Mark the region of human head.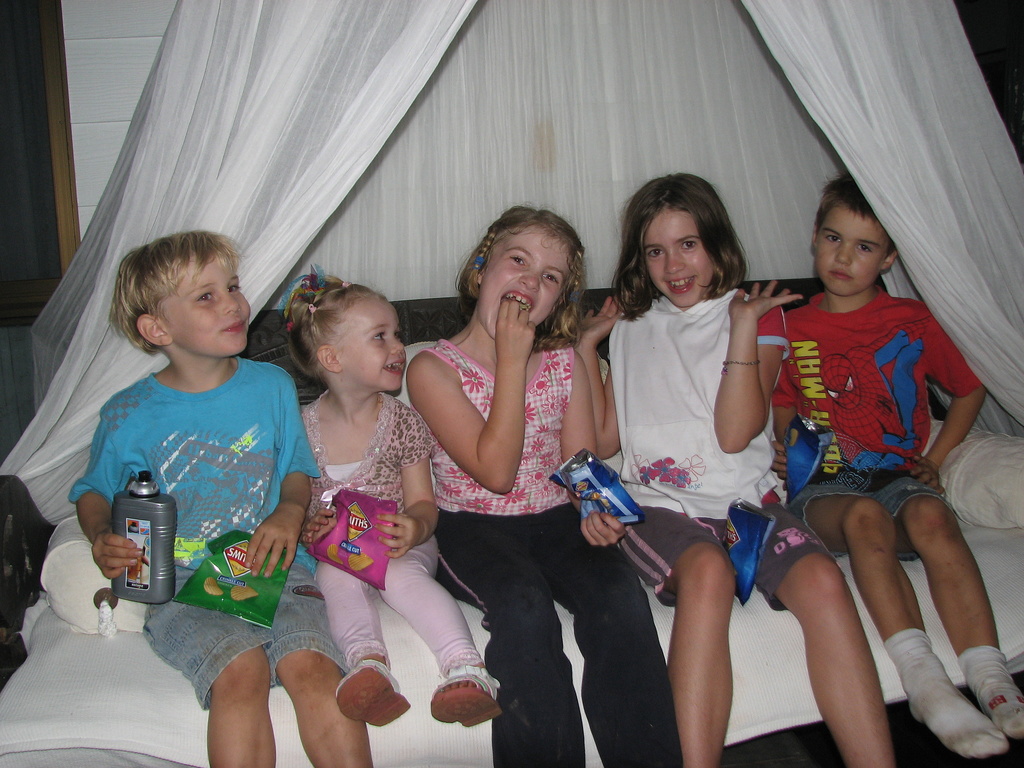
Region: l=624, t=177, r=726, b=308.
